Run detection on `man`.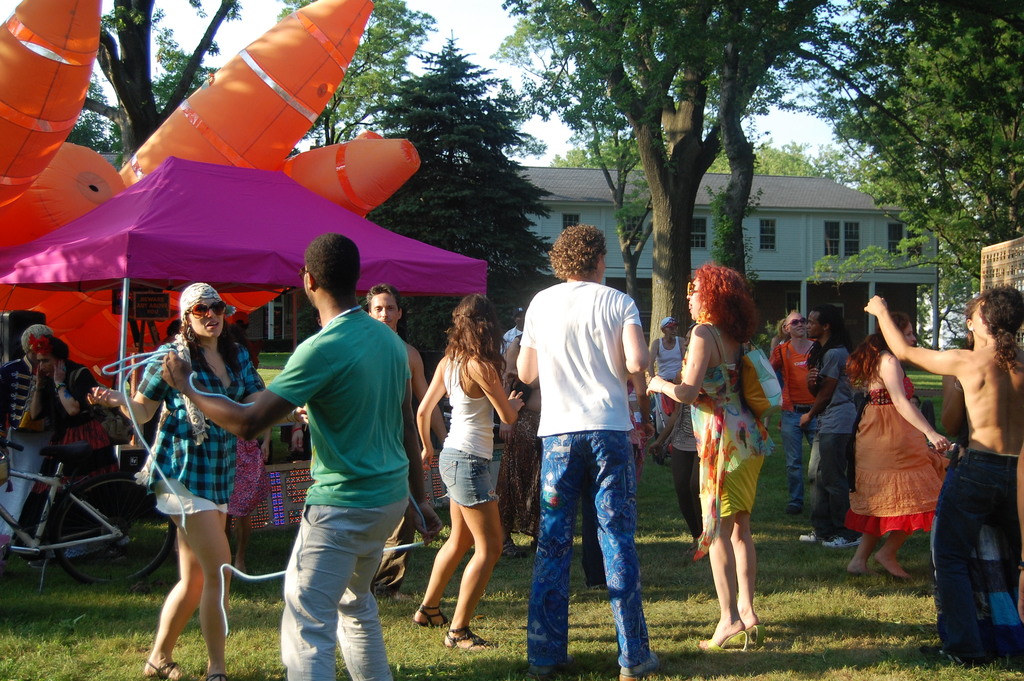
Result: box(159, 231, 442, 680).
